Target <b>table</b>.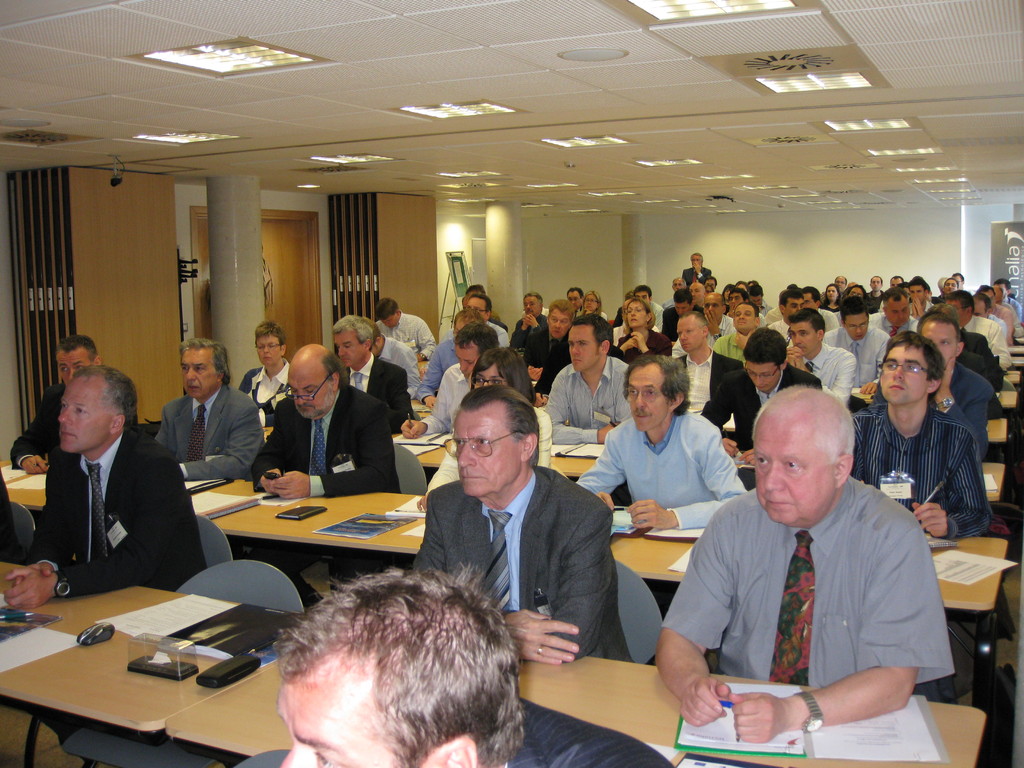
Target region: pyautogui.locateOnScreen(0, 552, 305, 765).
